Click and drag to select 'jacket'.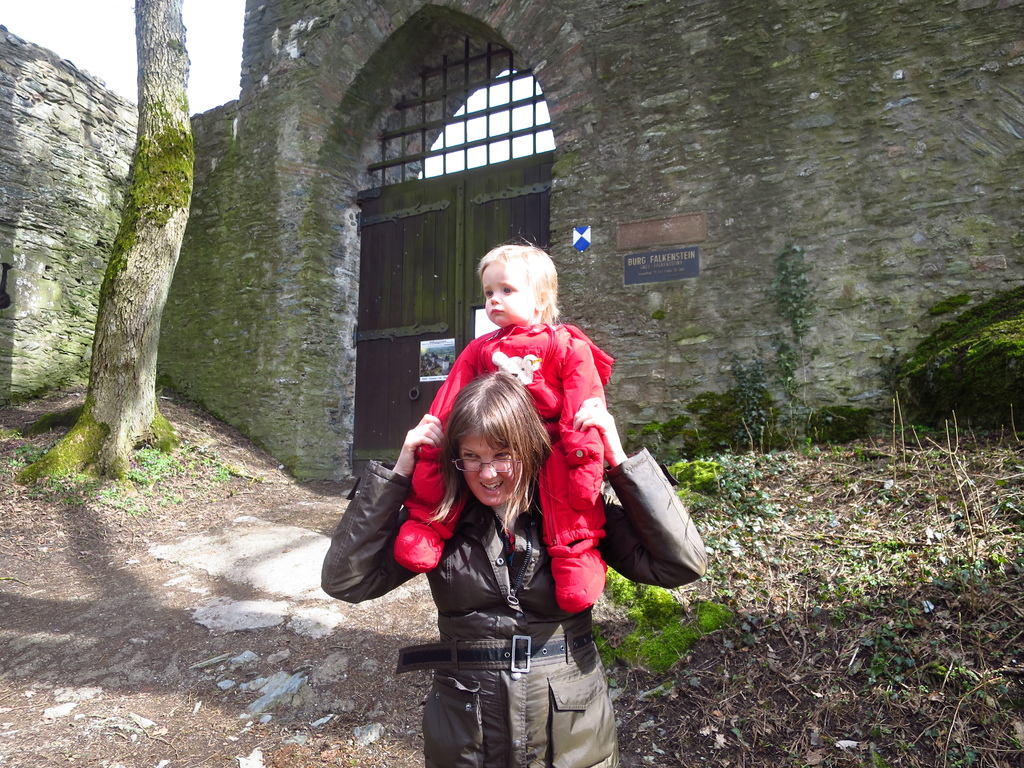
Selection: select_region(317, 445, 707, 767).
